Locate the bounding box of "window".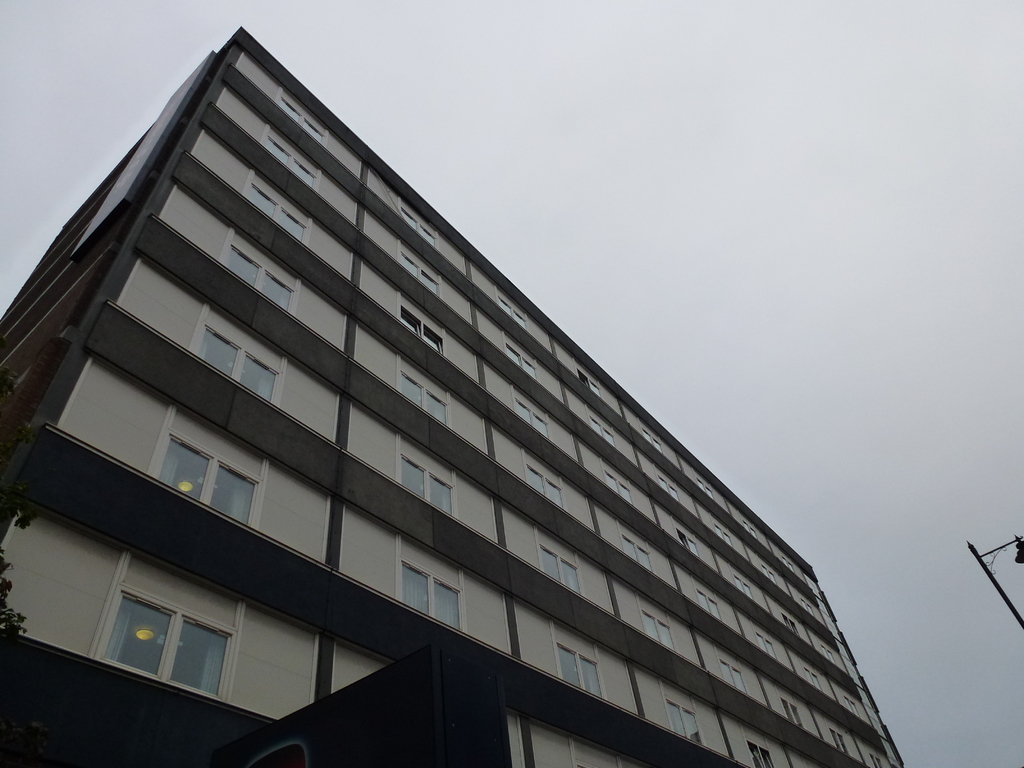
Bounding box: <bbox>396, 296, 442, 356</bbox>.
